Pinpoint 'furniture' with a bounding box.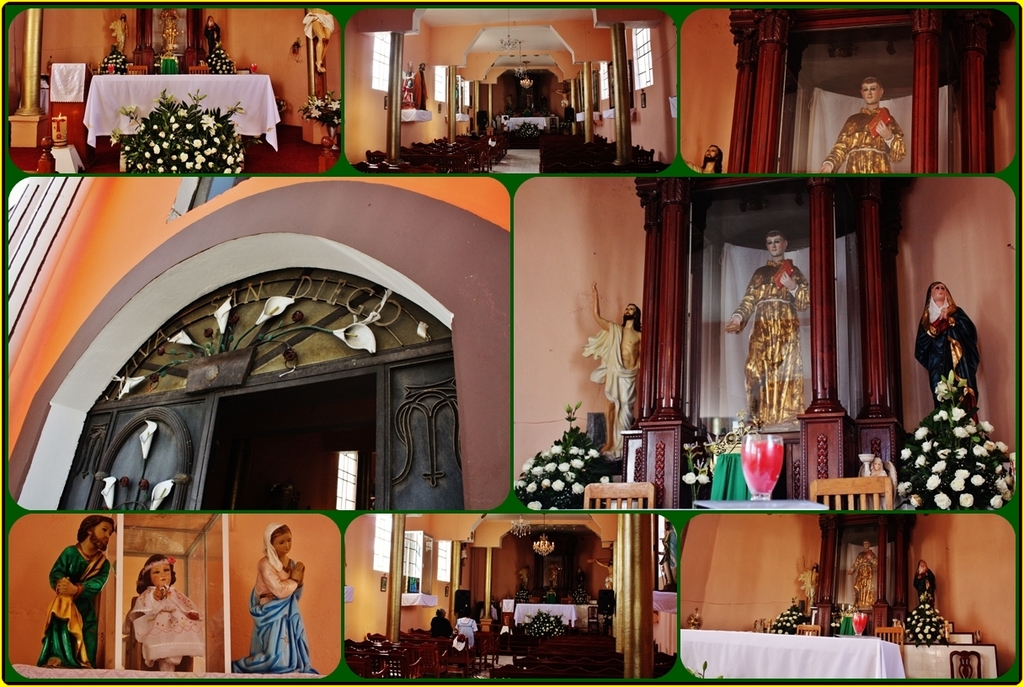
691 501 833 512.
